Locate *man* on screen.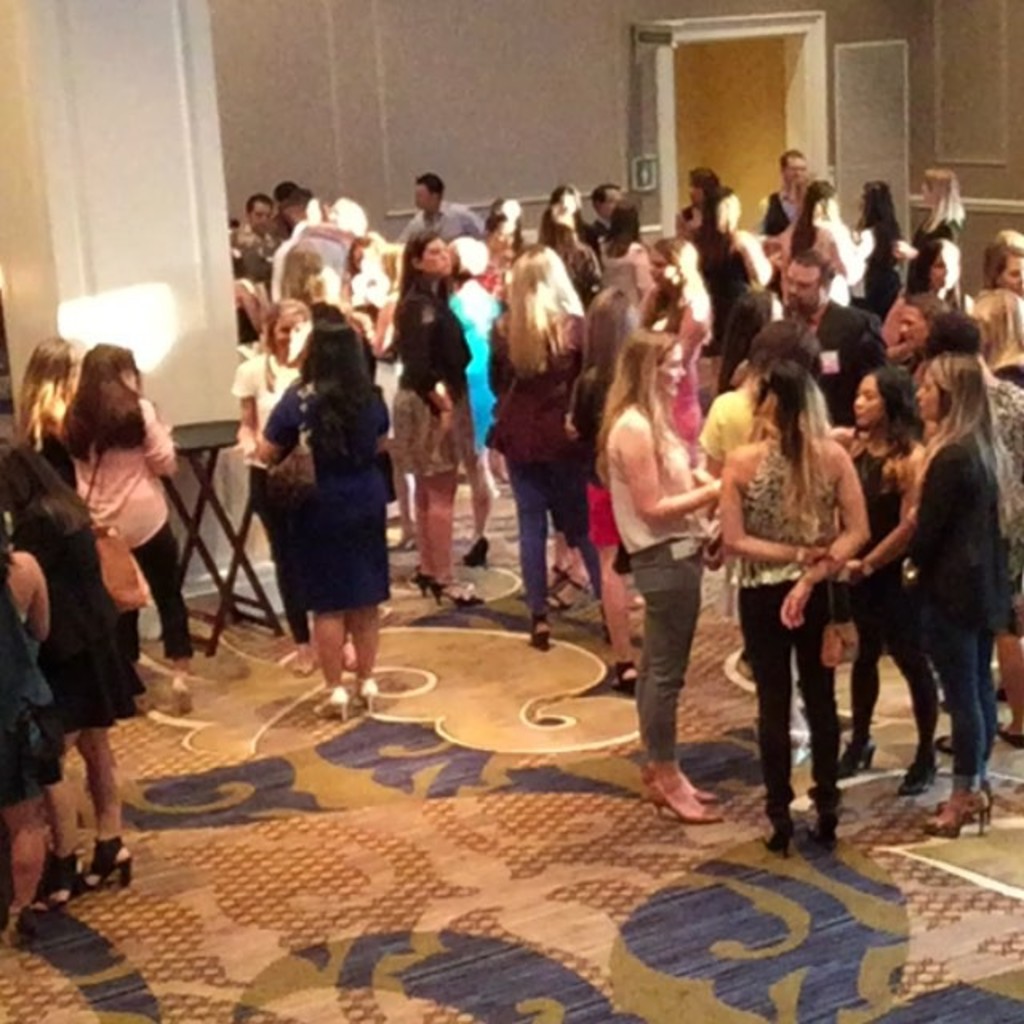
On screen at <region>589, 181, 626, 242</region>.
